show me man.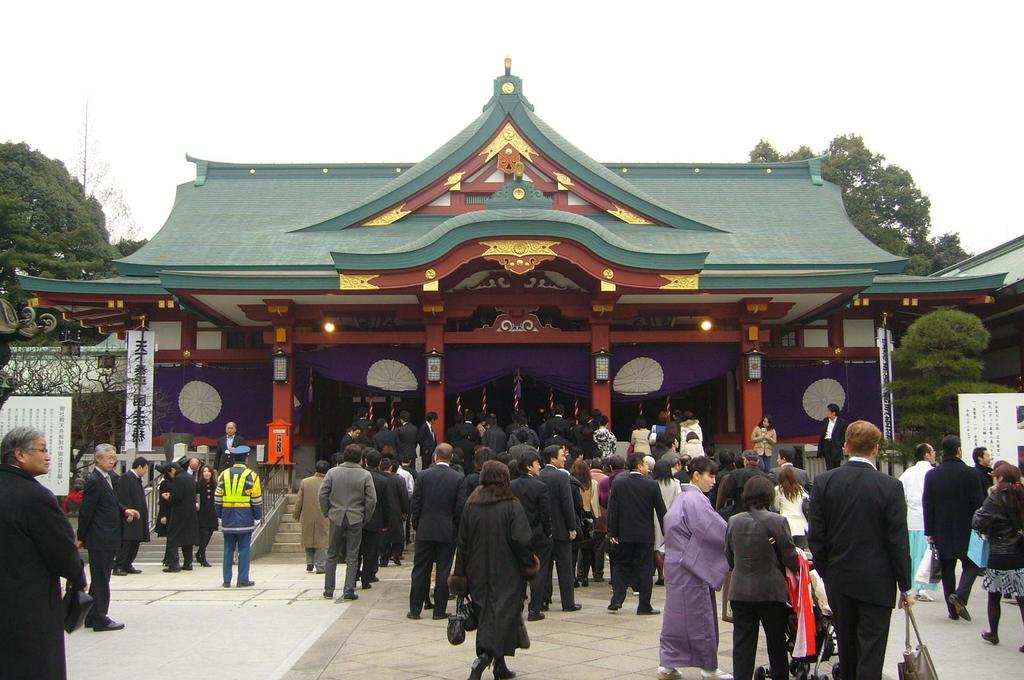
man is here: bbox(388, 456, 411, 552).
